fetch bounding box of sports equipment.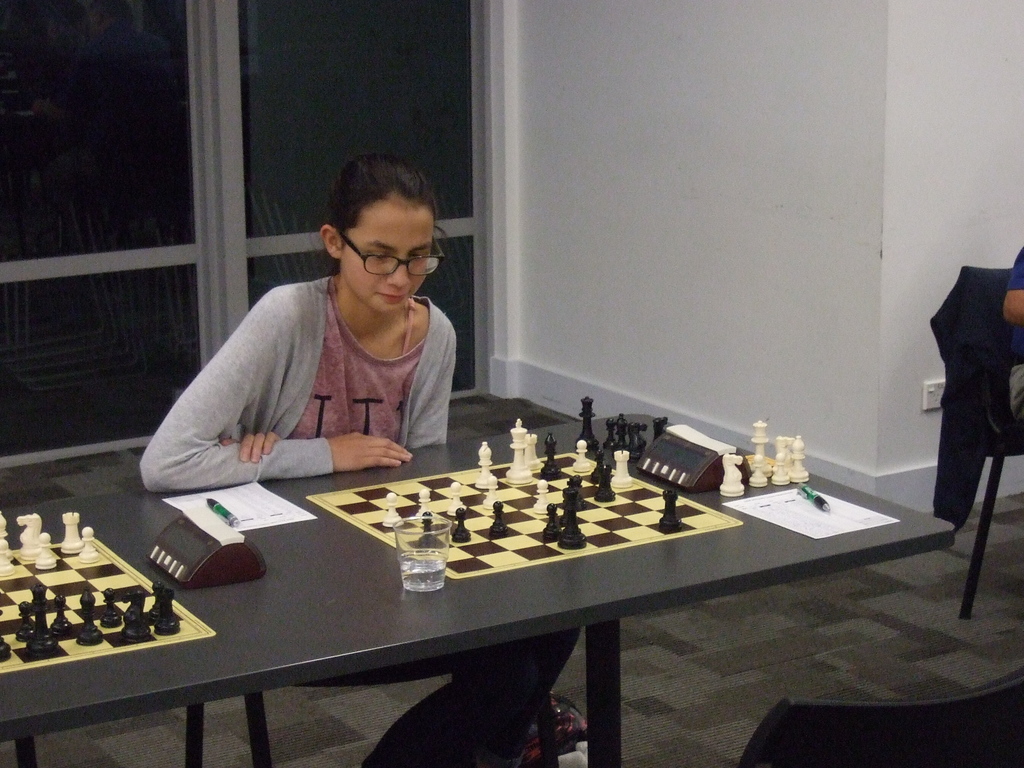
Bbox: 308 416 748 580.
